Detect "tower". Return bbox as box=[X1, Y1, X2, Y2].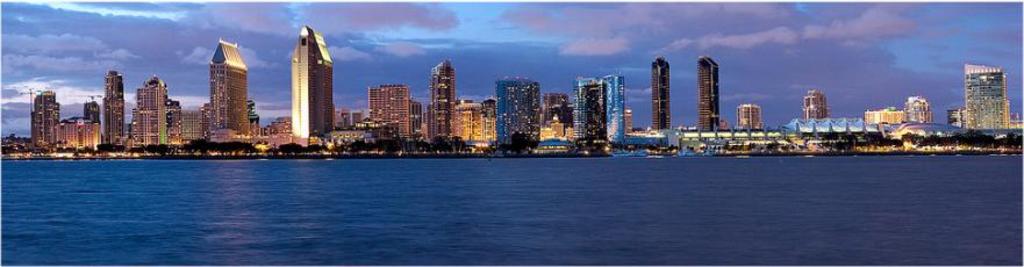
box=[607, 73, 626, 137].
